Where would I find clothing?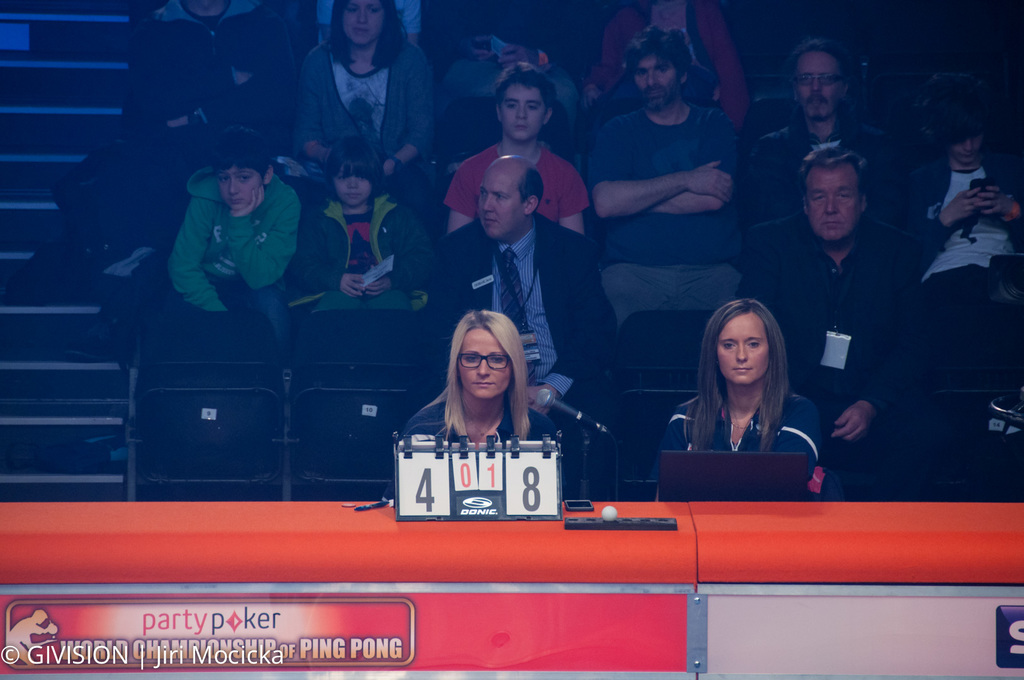
At [left=452, top=142, right=599, bottom=231].
